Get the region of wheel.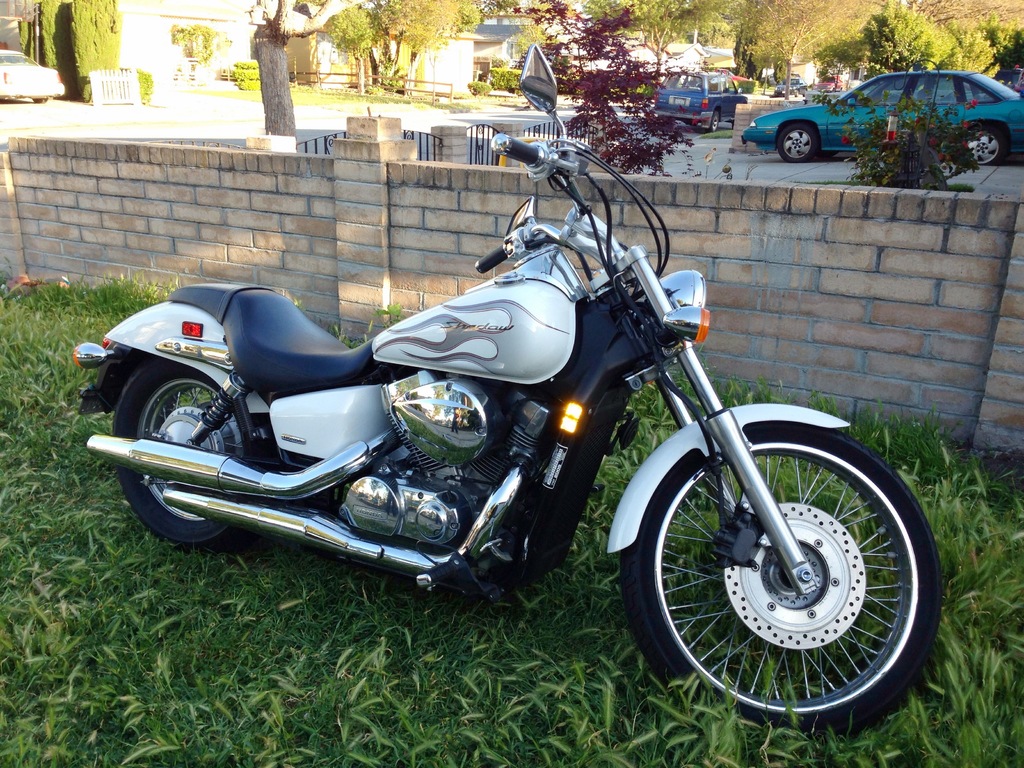
bbox=[781, 126, 823, 161].
